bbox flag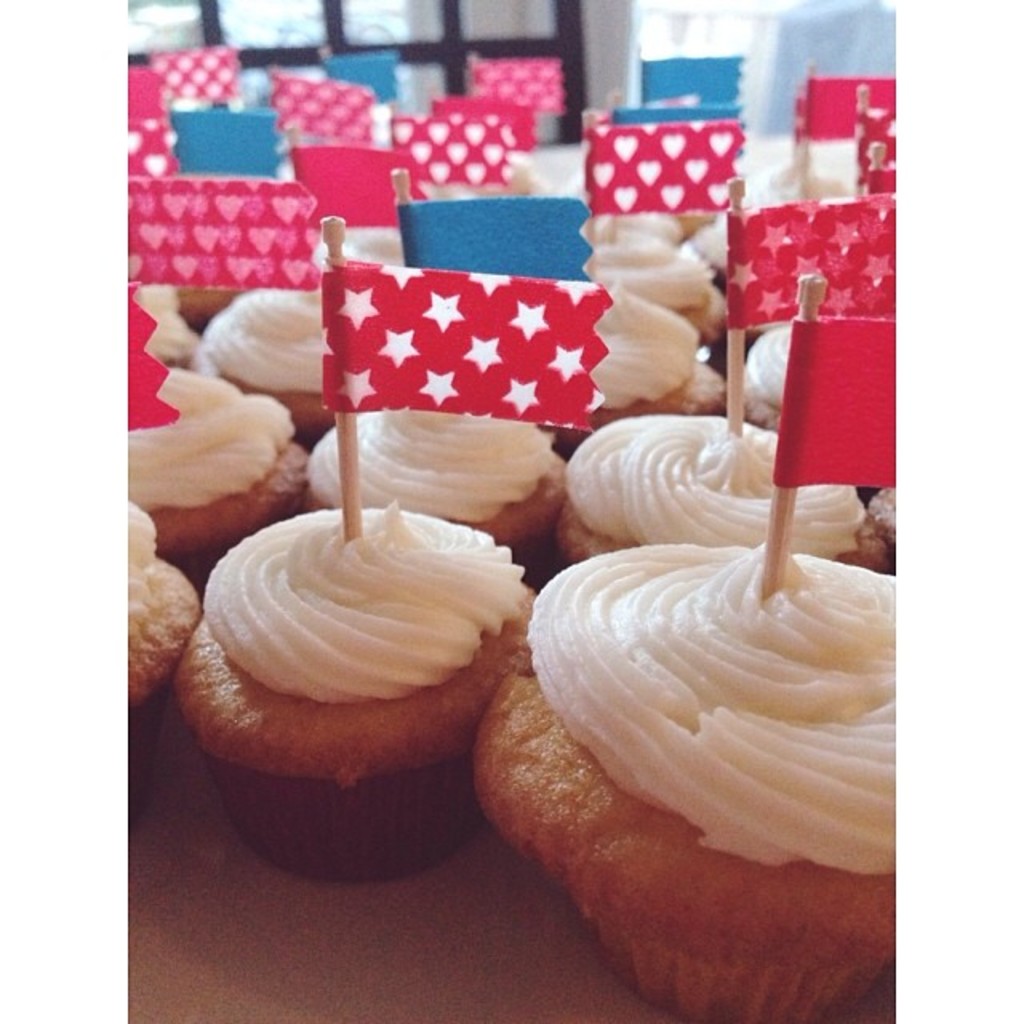
(x1=123, y1=181, x2=318, y2=293)
